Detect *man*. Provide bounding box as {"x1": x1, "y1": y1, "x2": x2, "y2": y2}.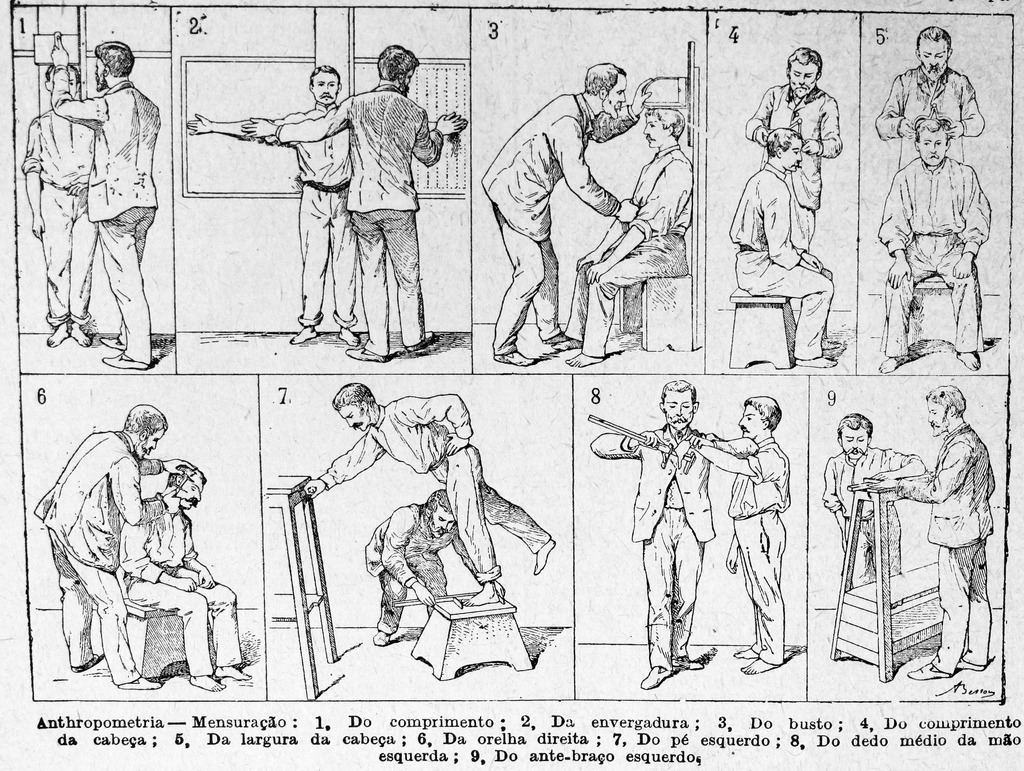
{"x1": 872, "y1": 108, "x2": 994, "y2": 373}.
